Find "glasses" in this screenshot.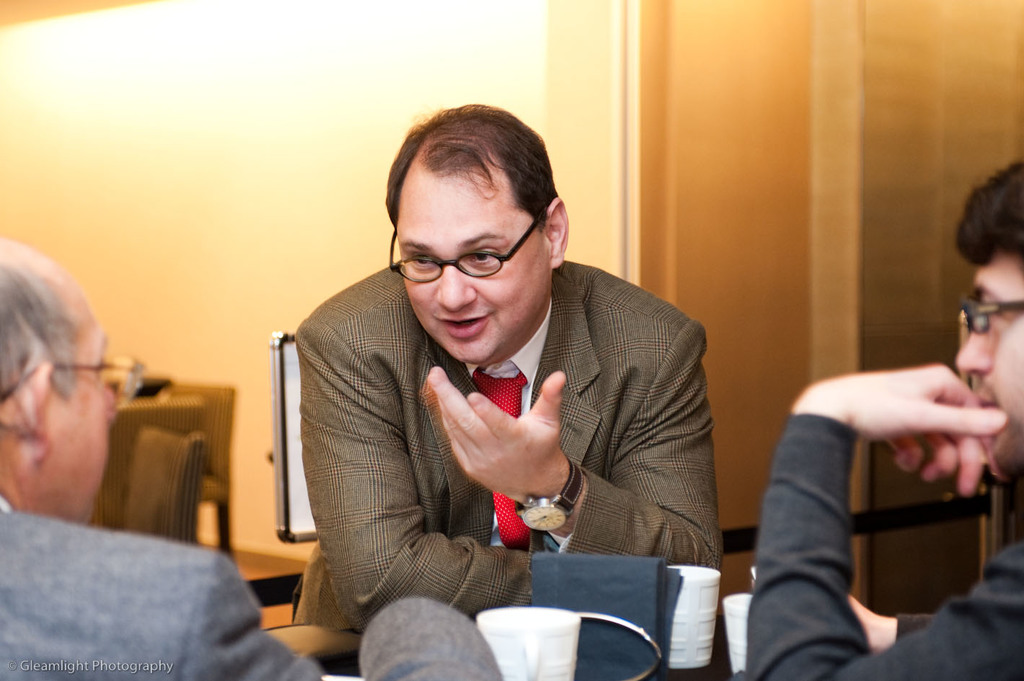
The bounding box for "glasses" is locate(953, 298, 1023, 334).
